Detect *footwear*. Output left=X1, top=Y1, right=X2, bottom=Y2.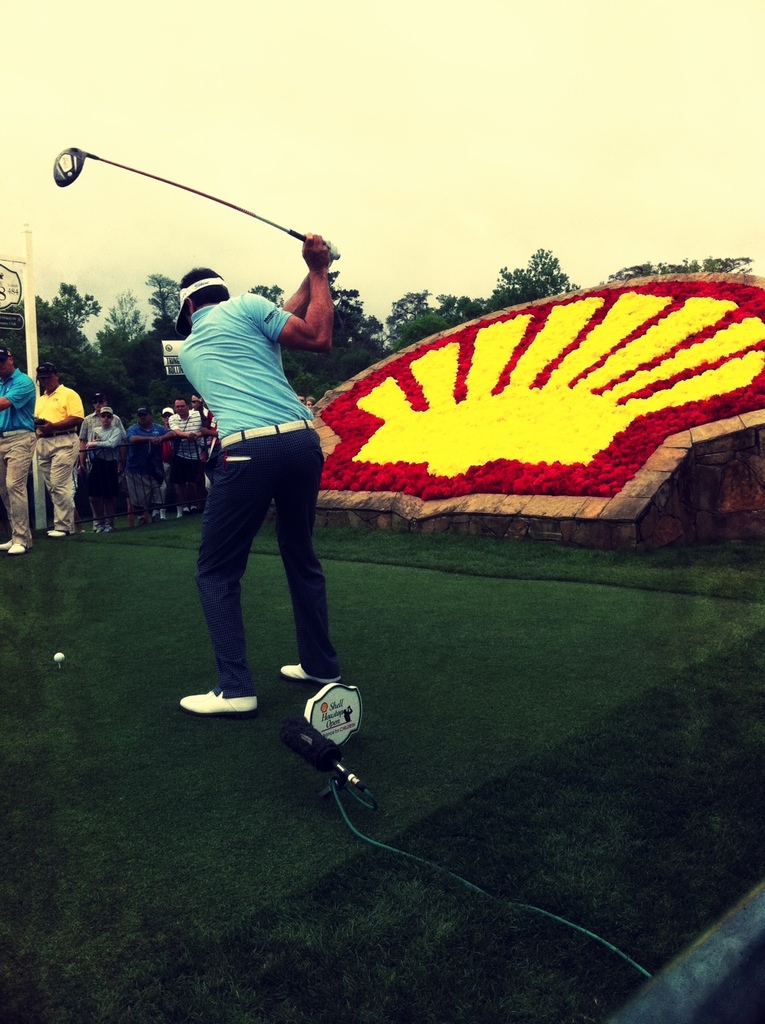
left=182, top=690, right=261, bottom=717.
